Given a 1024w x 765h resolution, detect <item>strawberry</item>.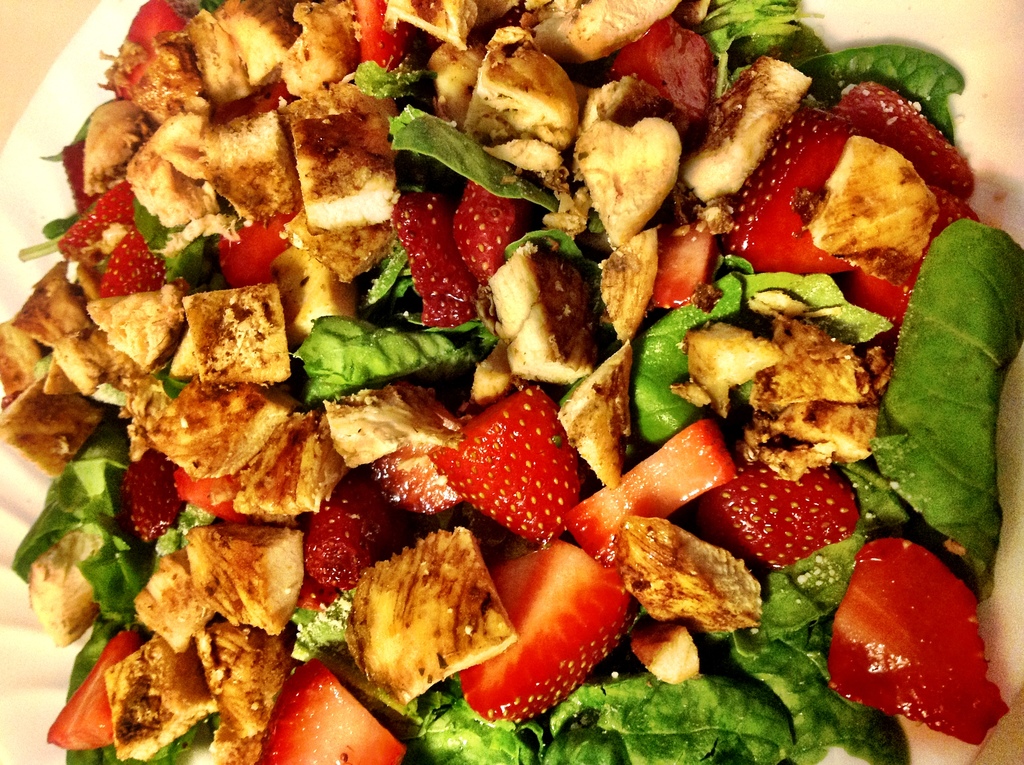
[x1=65, y1=141, x2=99, y2=214].
